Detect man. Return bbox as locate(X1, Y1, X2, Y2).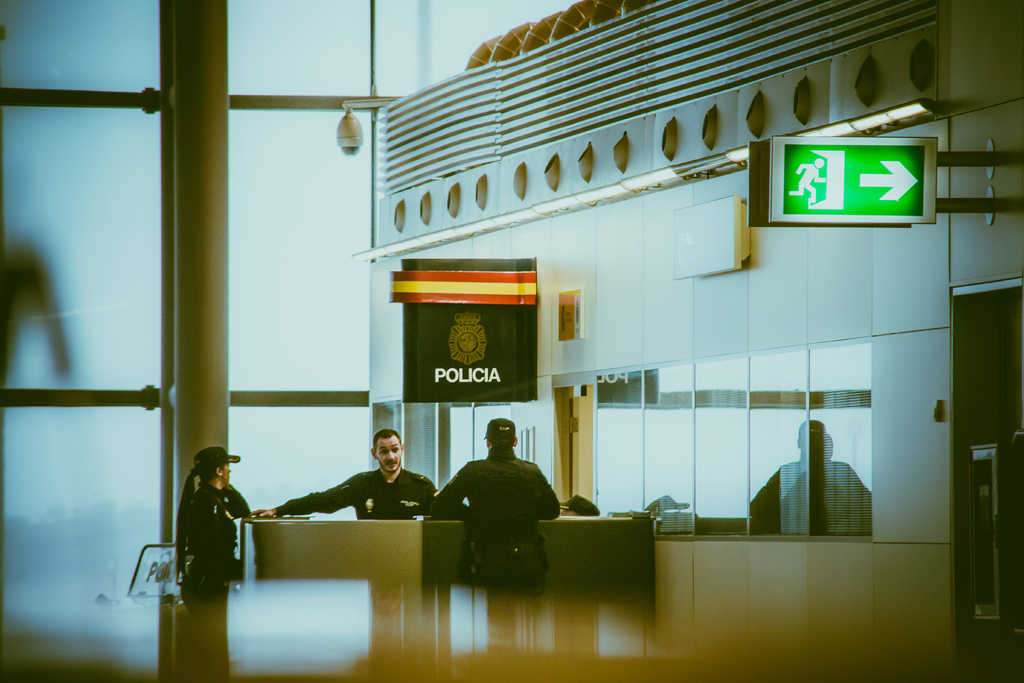
locate(428, 416, 559, 600).
